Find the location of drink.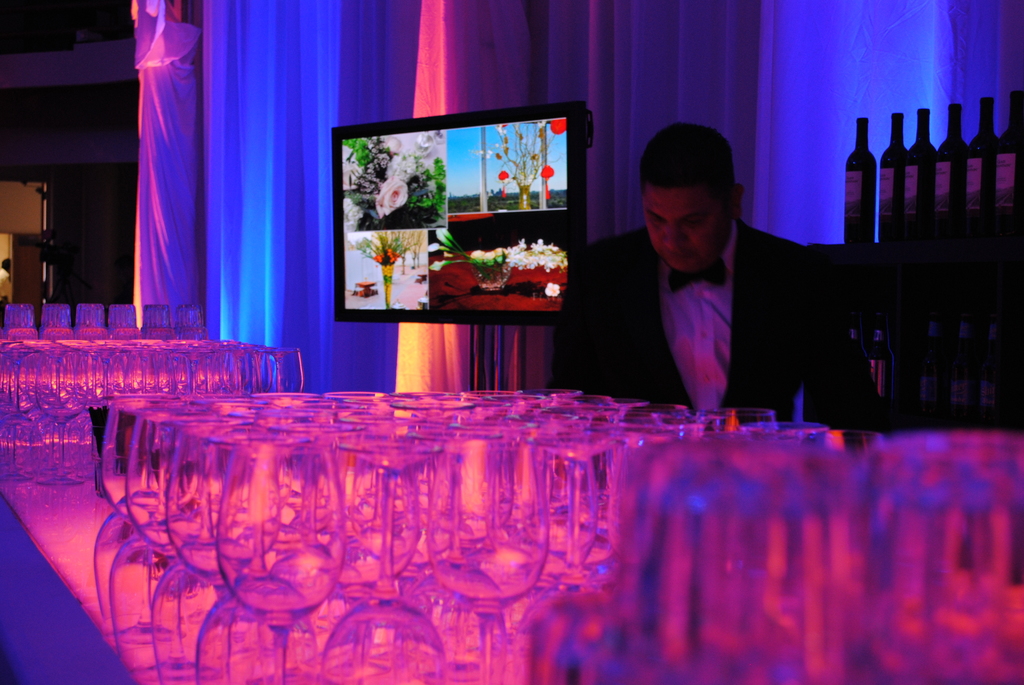
Location: crop(964, 98, 994, 235).
